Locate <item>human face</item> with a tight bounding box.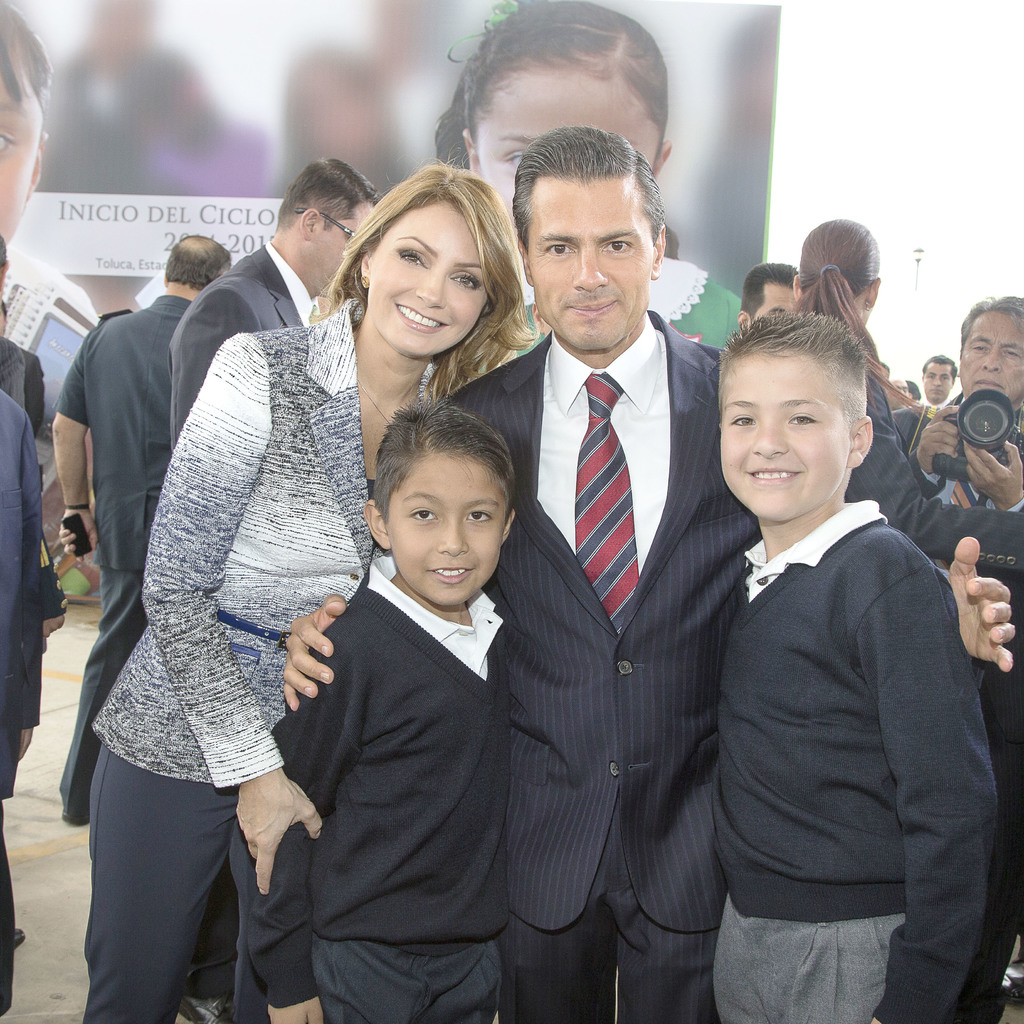
380,452,501,595.
